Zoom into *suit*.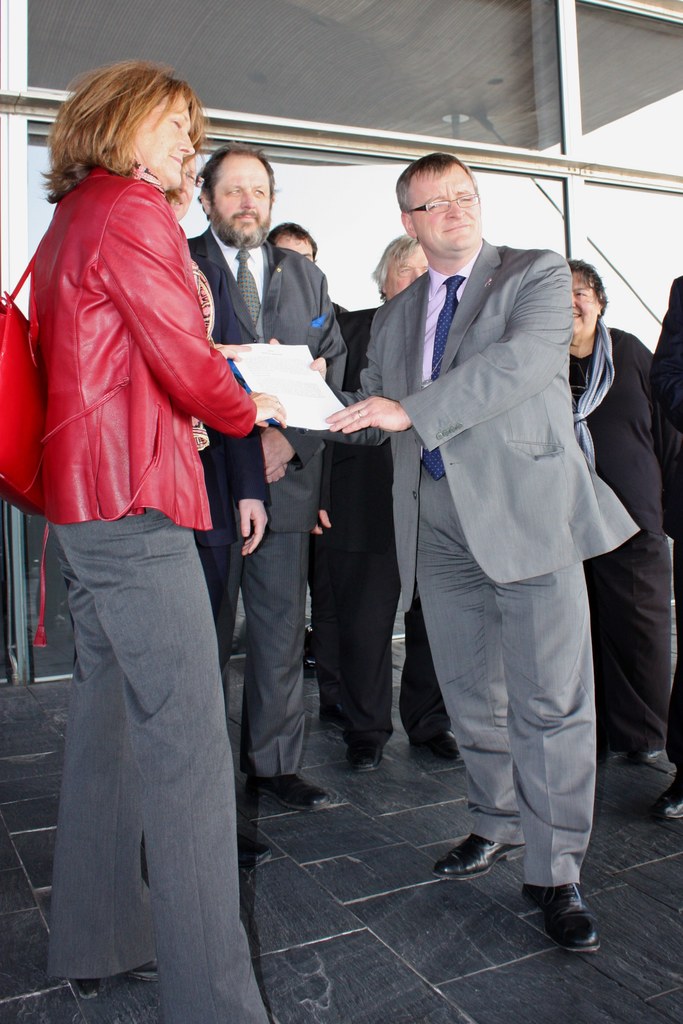
Zoom target: (x1=183, y1=235, x2=271, y2=674).
